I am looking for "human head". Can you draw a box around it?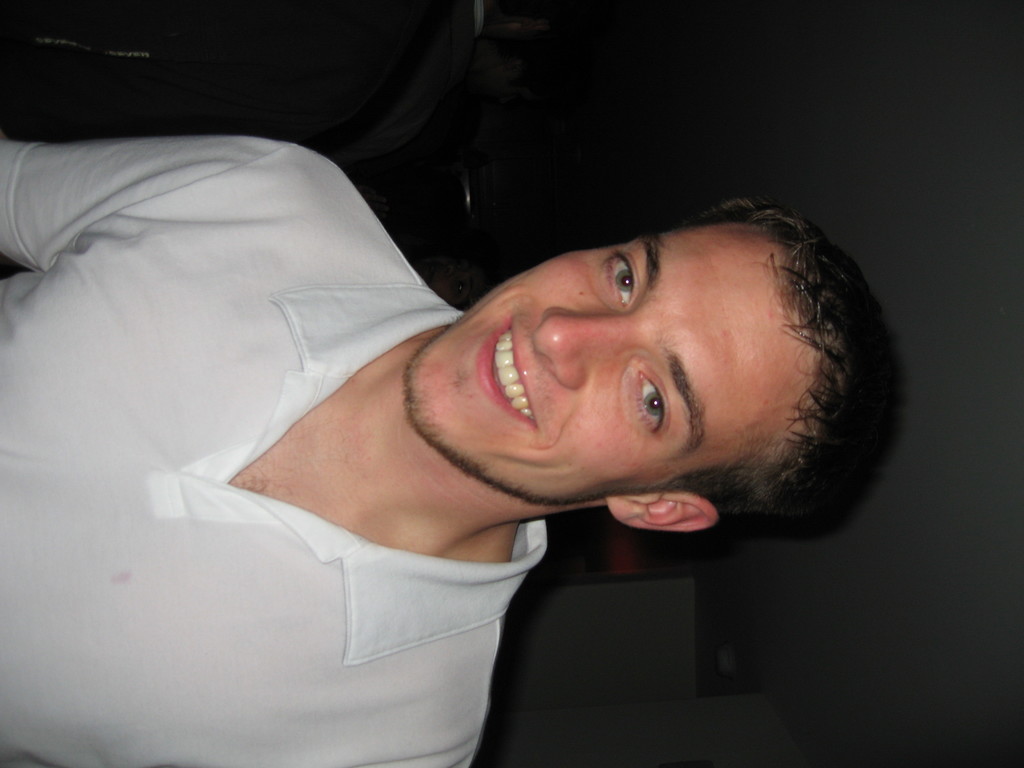
Sure, the bounding box is l=417, t=188, r=863, b=500.
